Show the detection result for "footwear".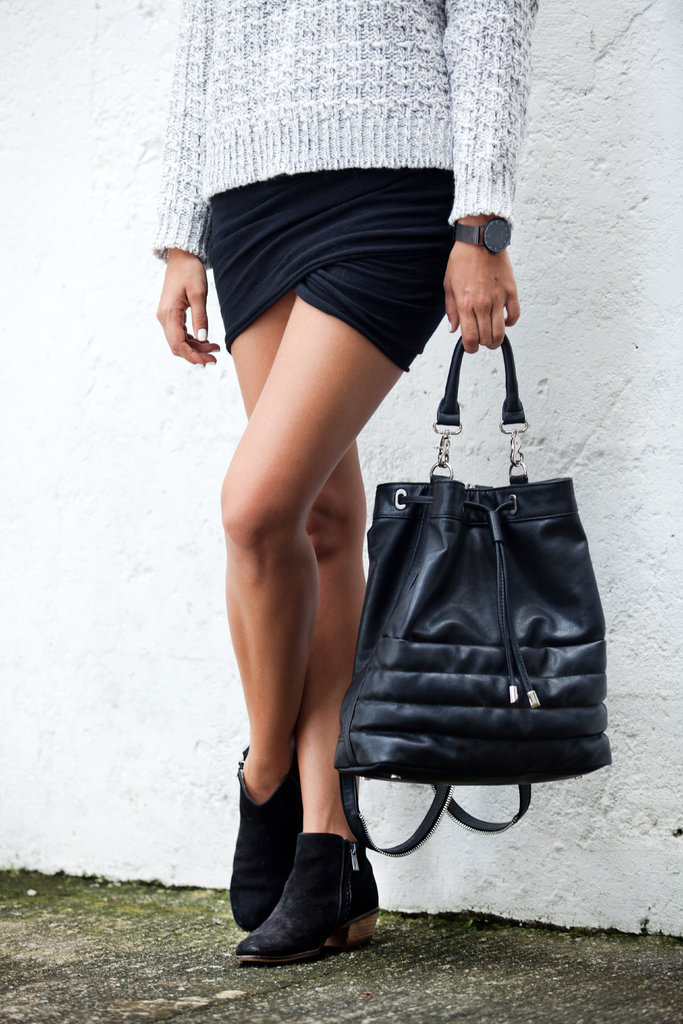
{"x1": 222, "y1": 736, "x2": 305, "y2": 934}.
